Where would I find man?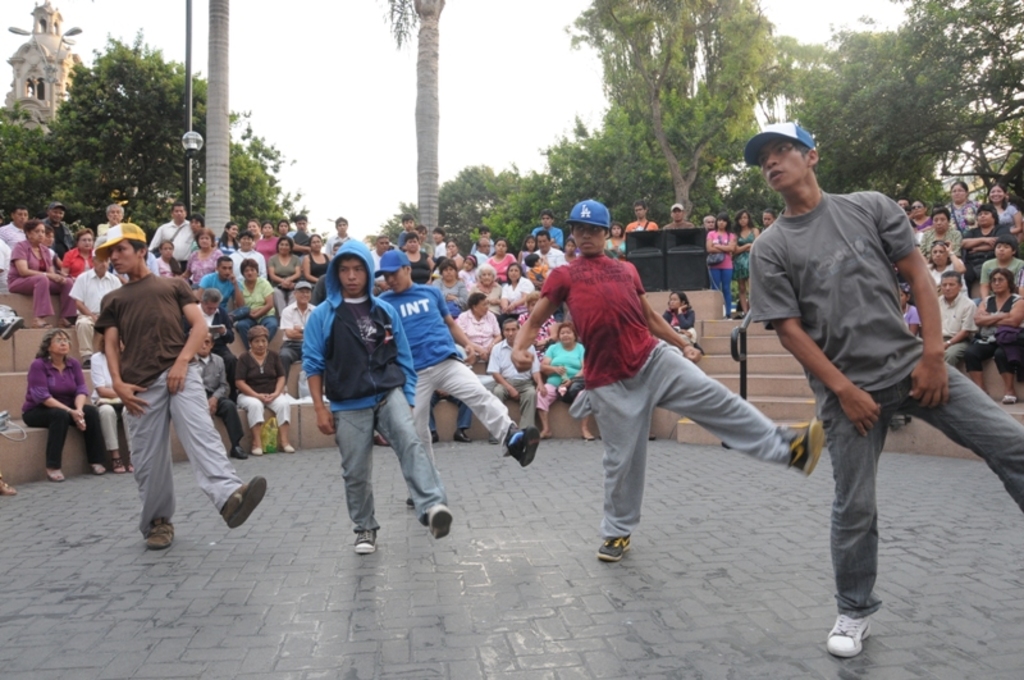
At detection(93, 206, 131, 254).
